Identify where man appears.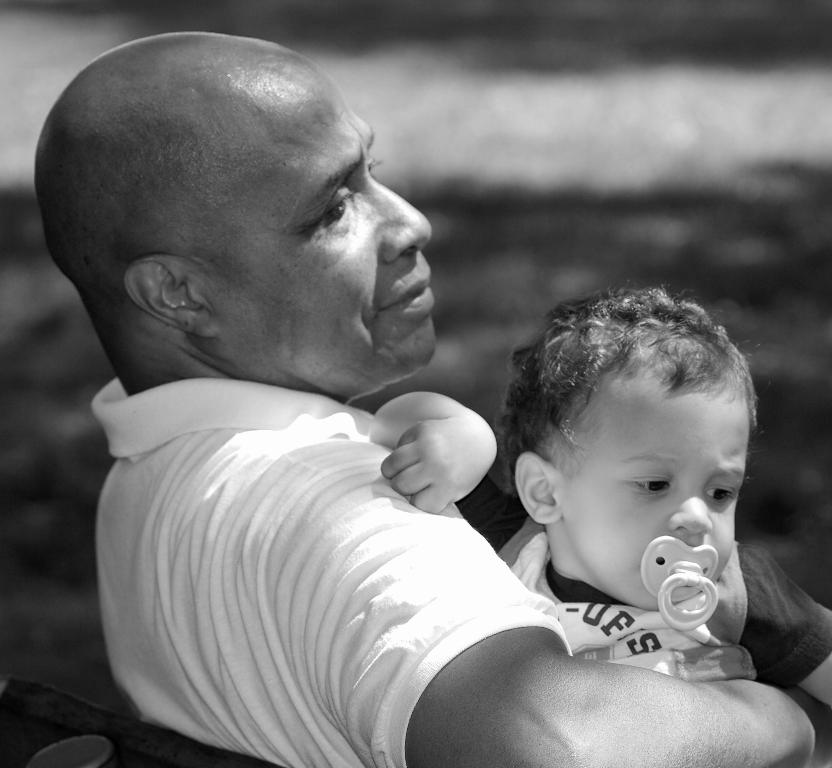
Appears at crop(33, 32, 819, 767).
